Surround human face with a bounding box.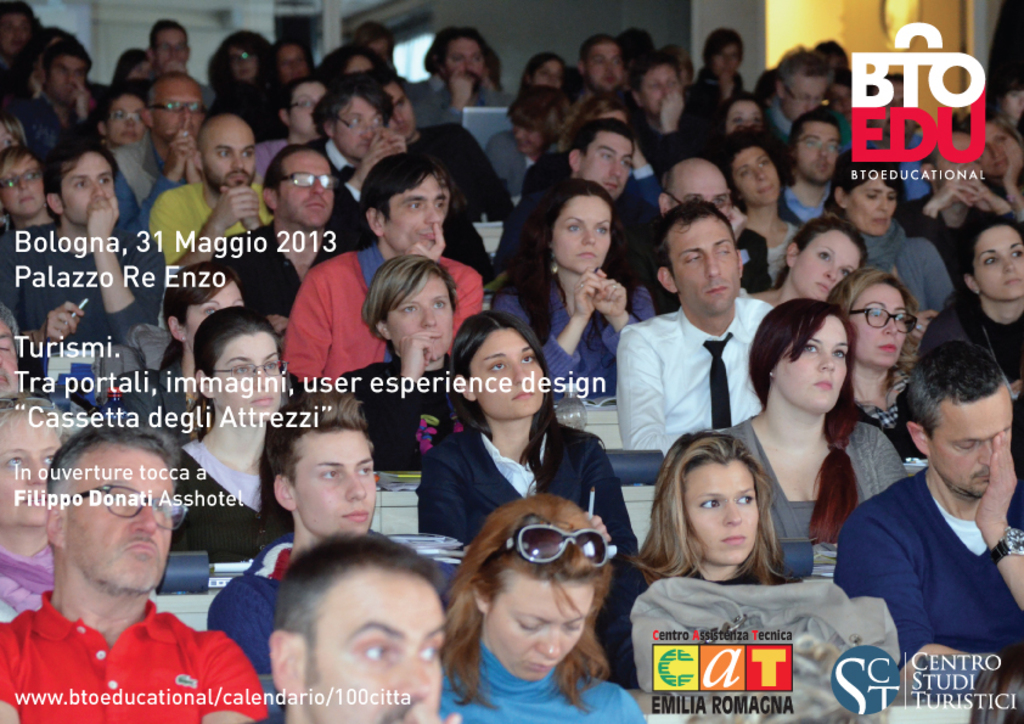
pyautogui.locateOnScreen(103, 99, 144, 141).
